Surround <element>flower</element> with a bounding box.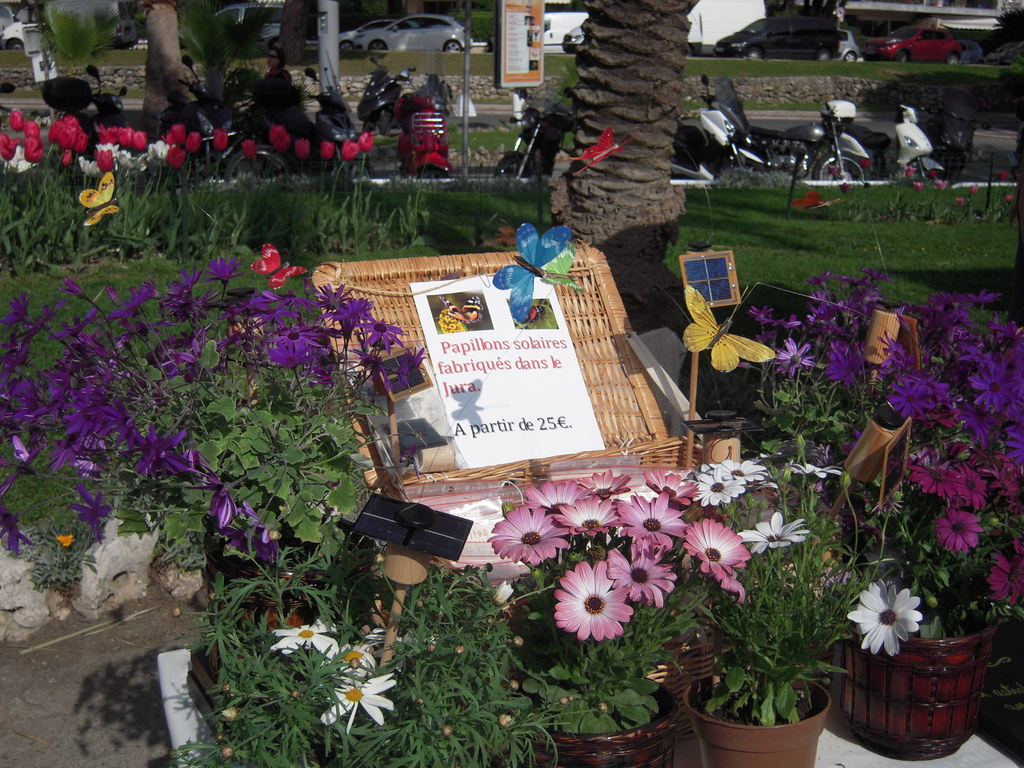
select_region(117, 124, 131, 145).
